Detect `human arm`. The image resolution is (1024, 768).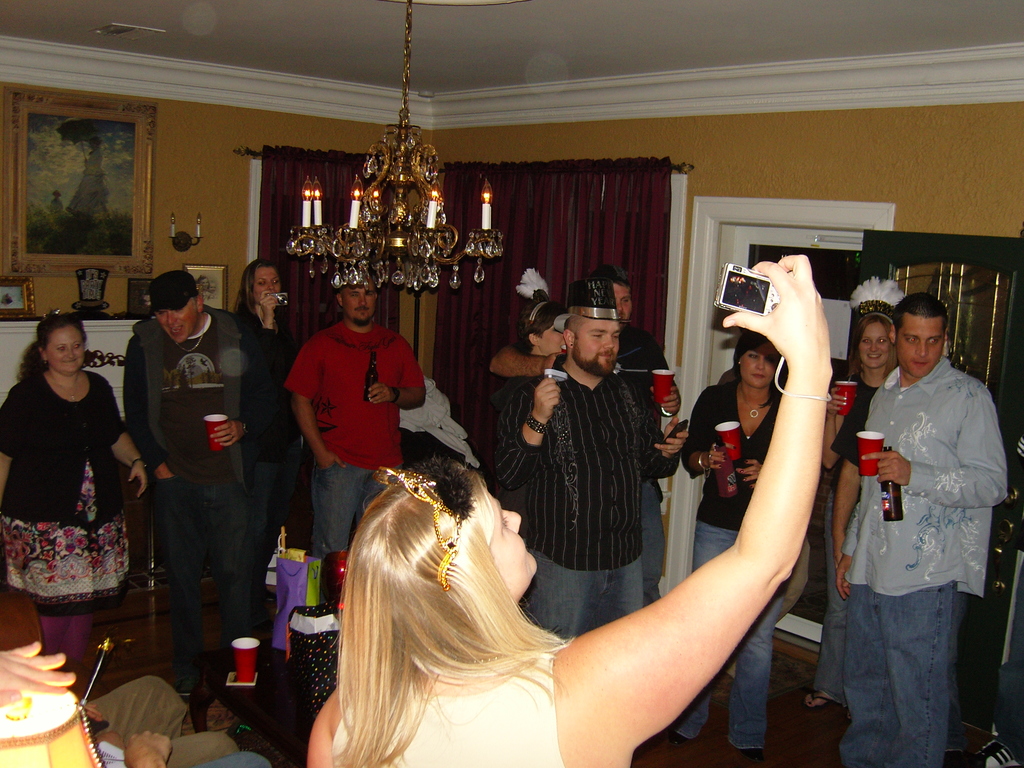
682, 384, 733, 487.
